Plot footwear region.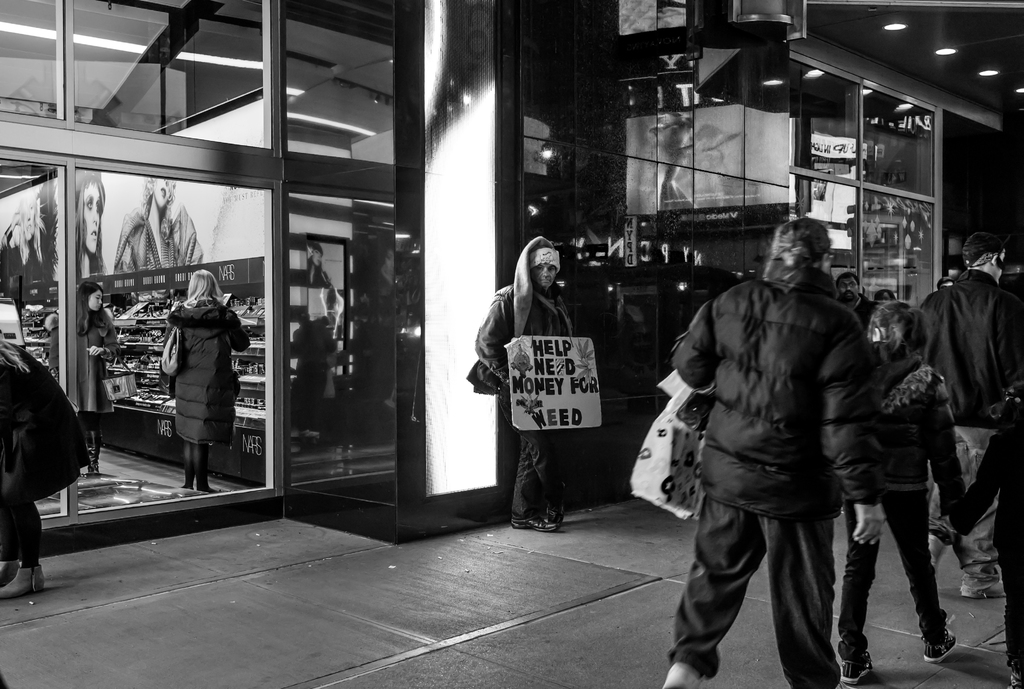
Plotted at box(515, 514, 553, 531).
